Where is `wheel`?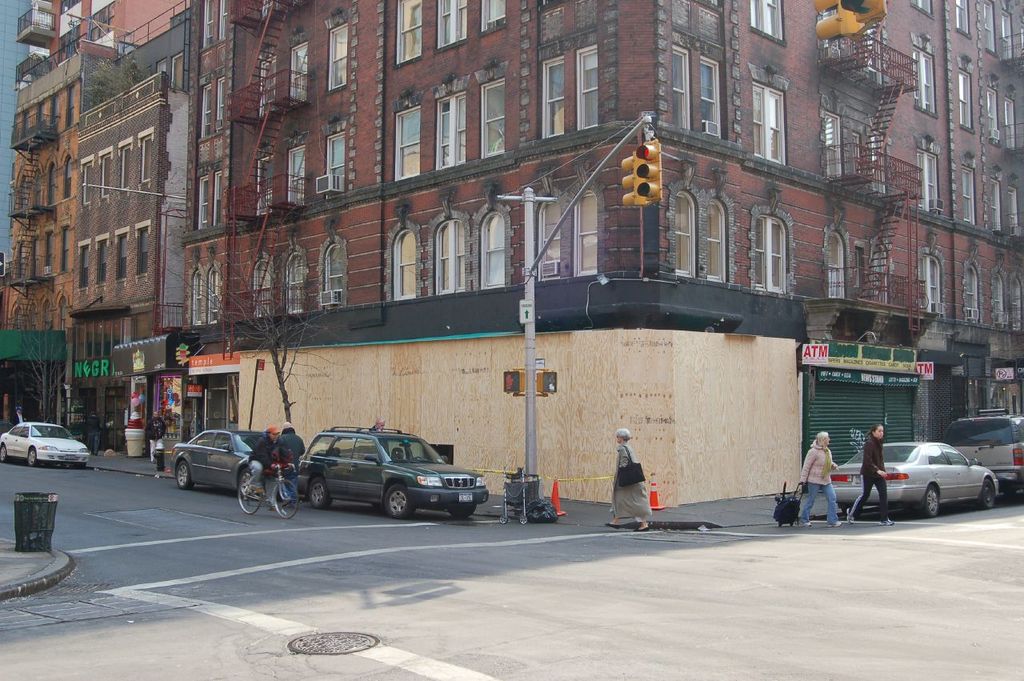
308,472,324,507.
